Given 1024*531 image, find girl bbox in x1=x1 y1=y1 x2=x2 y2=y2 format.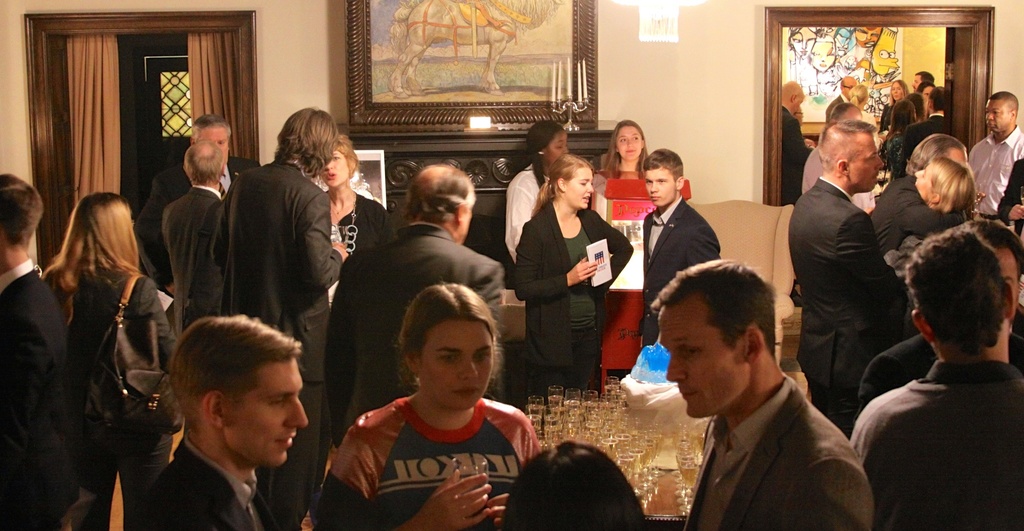
x1=511 y1=154 x2=633 y2=391.
